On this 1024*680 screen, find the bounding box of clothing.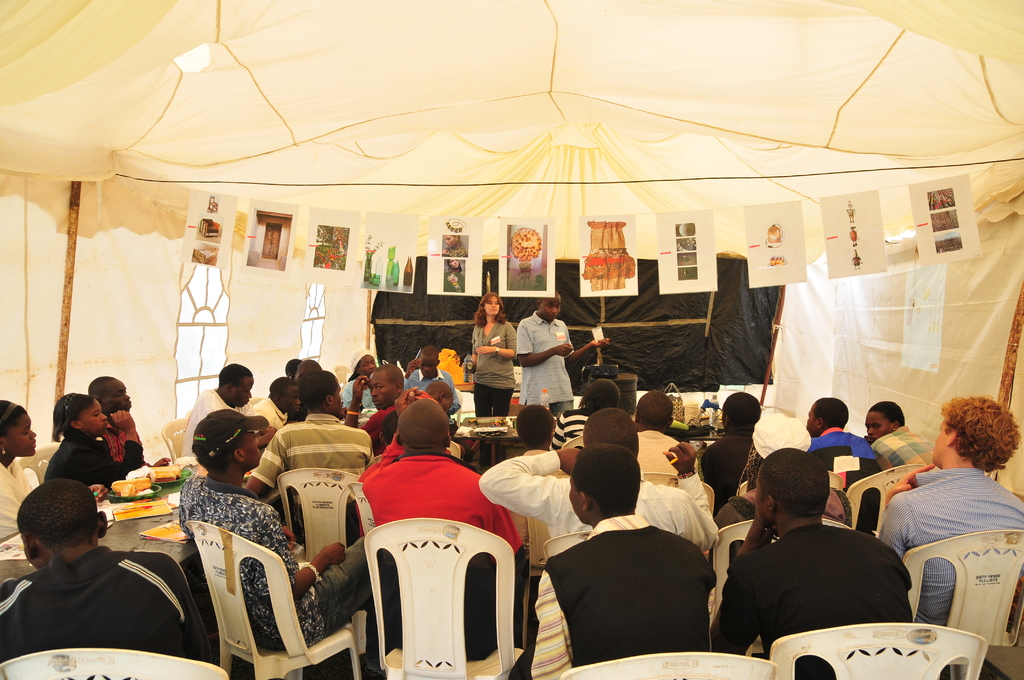
Bounding box: detection(472, 318, 516, 465).
